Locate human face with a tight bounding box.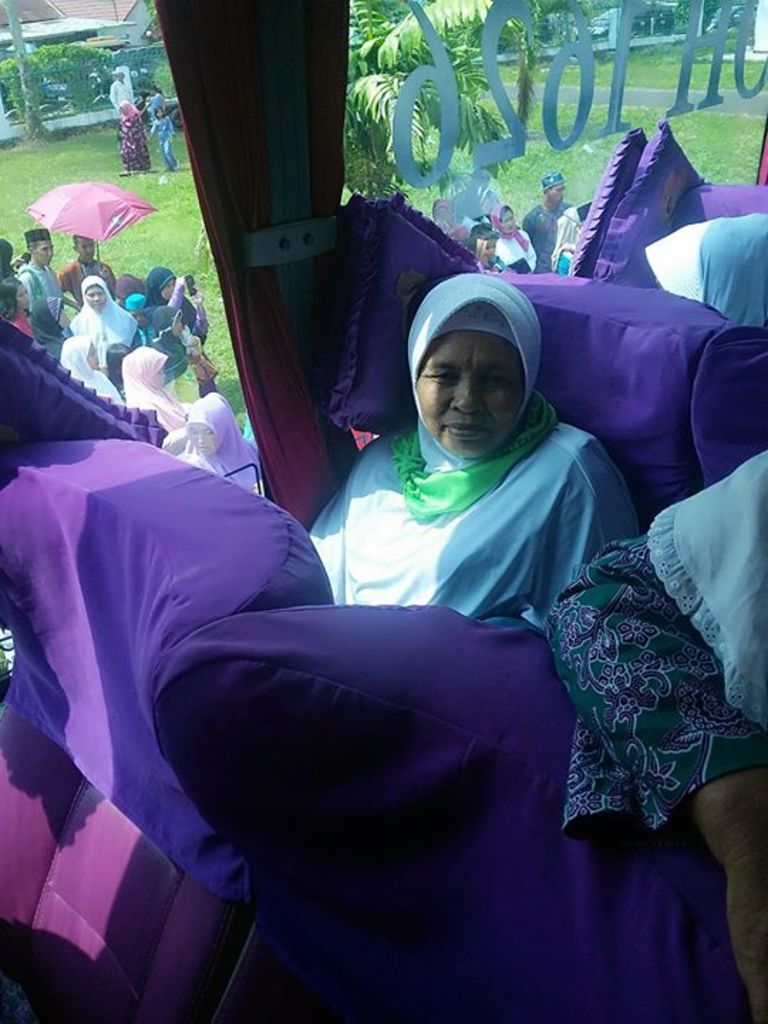
77:238:97:262.
